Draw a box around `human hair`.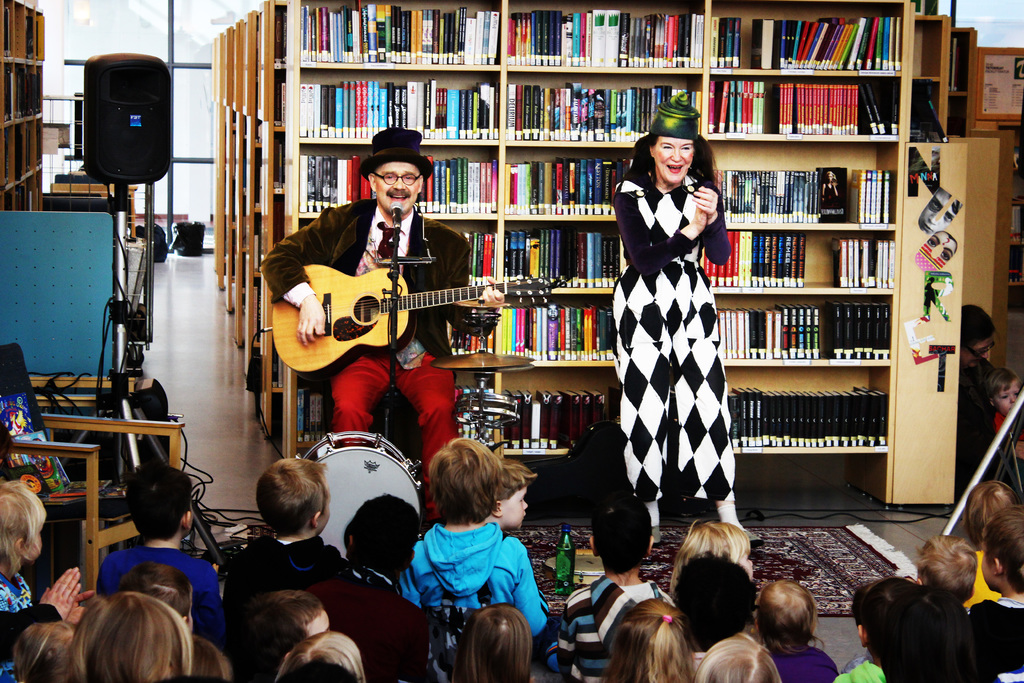
pyautogui.locateOnScreen(755, 579, 825, 655).
